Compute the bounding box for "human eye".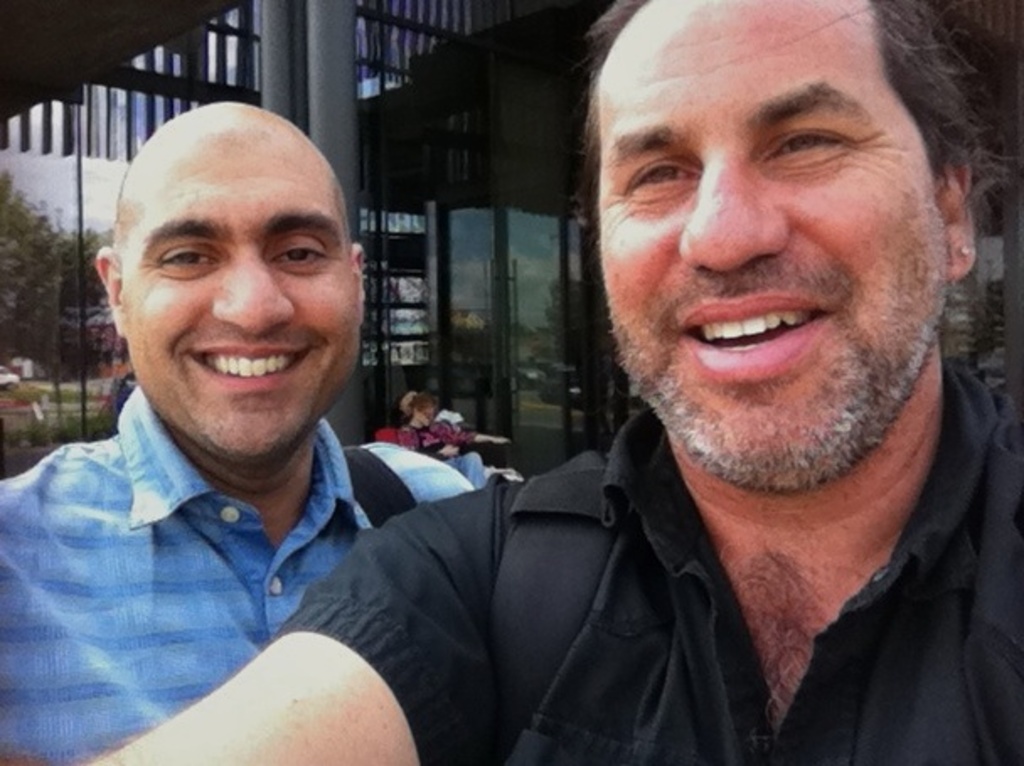
271:234:330:273.
